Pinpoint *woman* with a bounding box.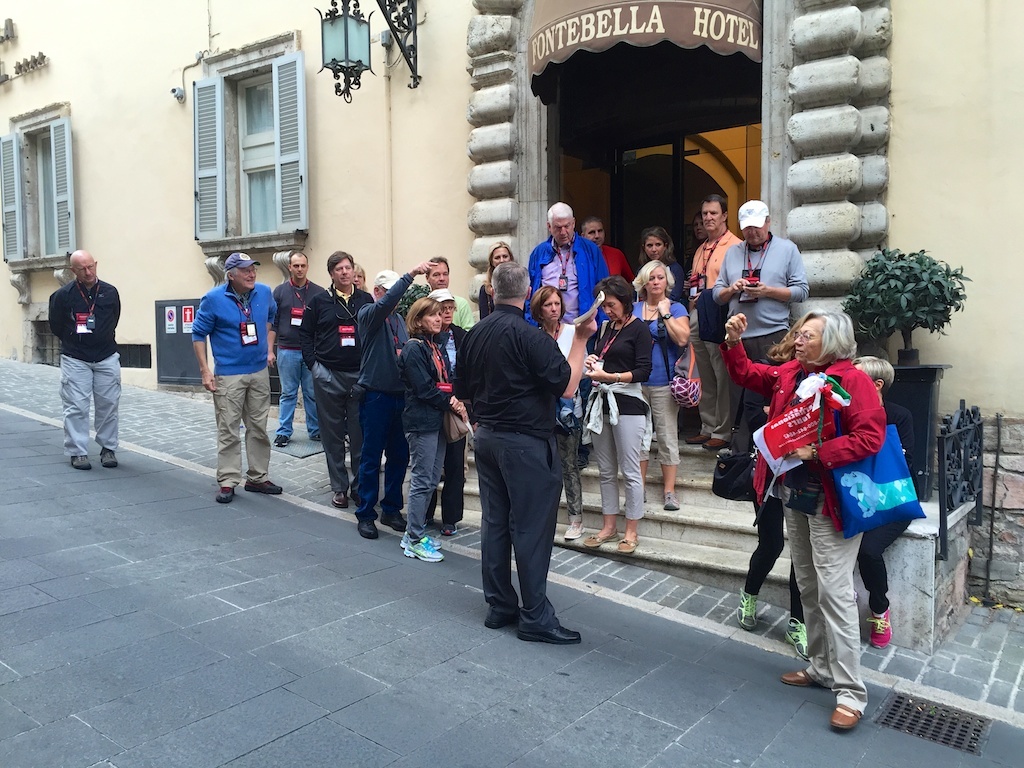
region(639, 227, 695, 312).
